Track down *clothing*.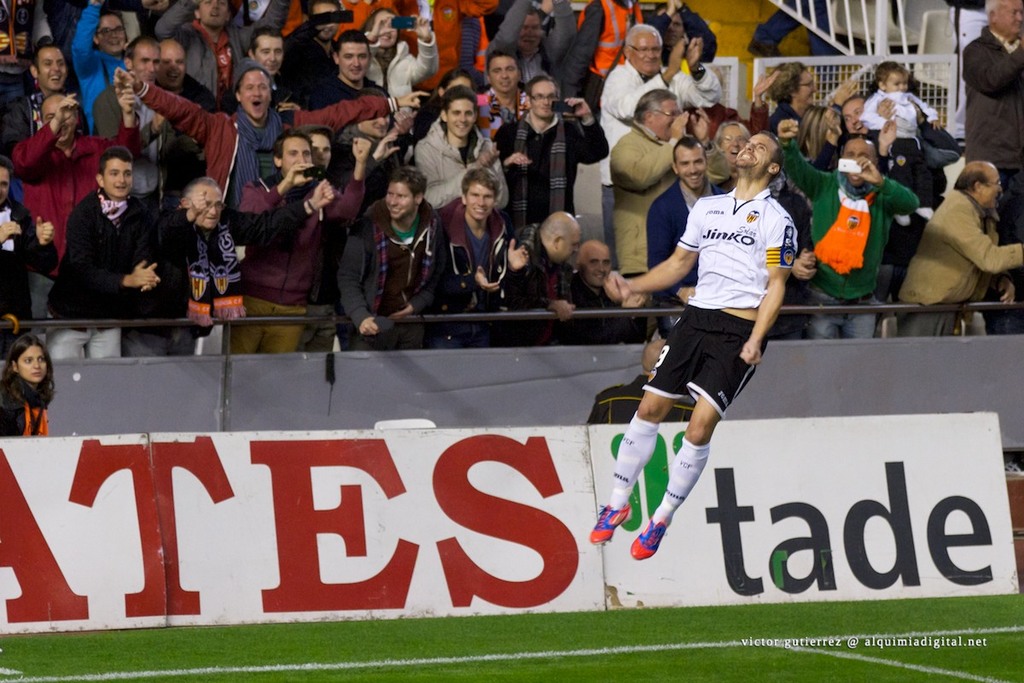
Tracked to bbox=(649, 11, 708, 74).
